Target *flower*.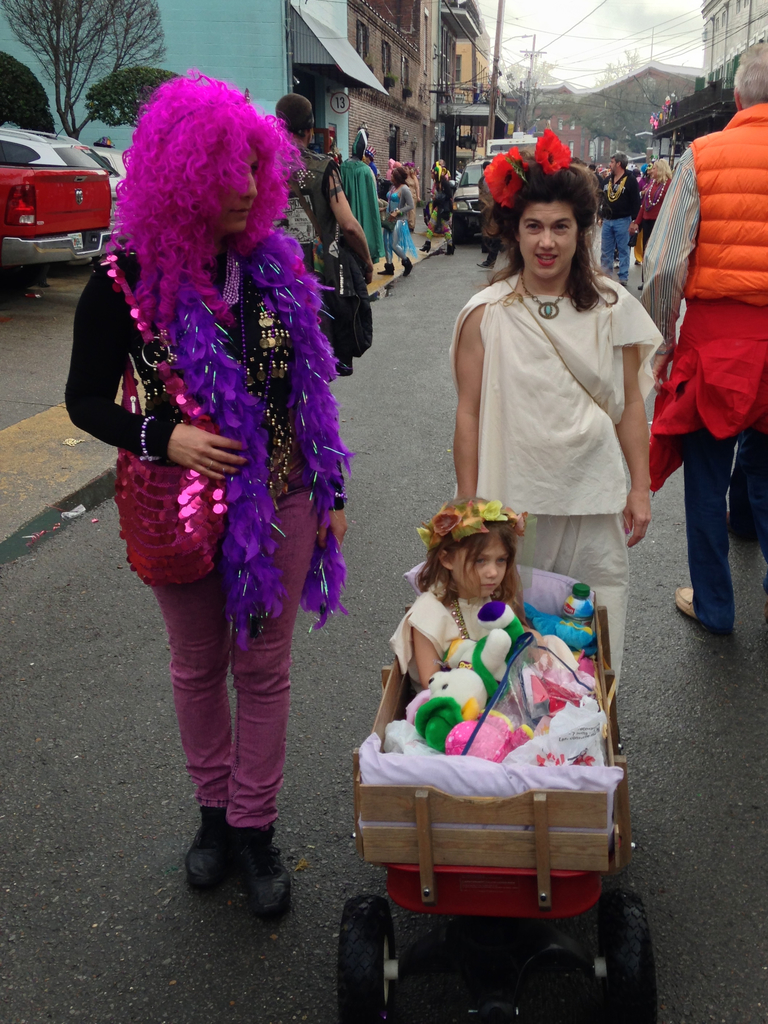
Target region: box=[528, 128, 569, 172].
